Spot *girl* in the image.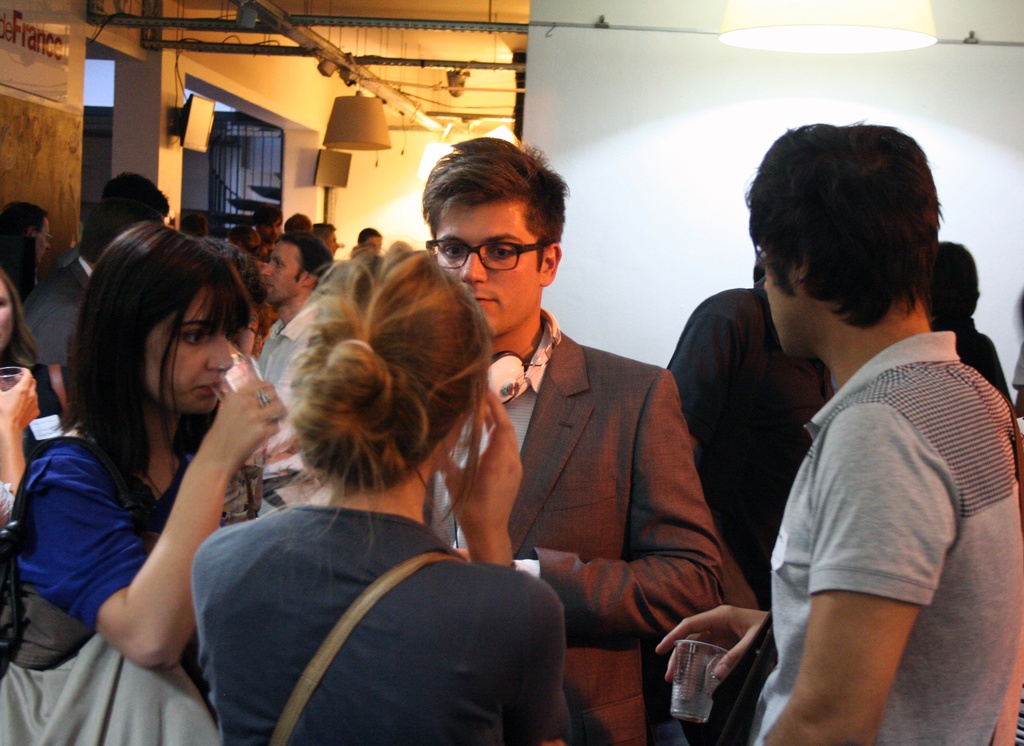
*girl* found at (0, 218, 289, 745).
